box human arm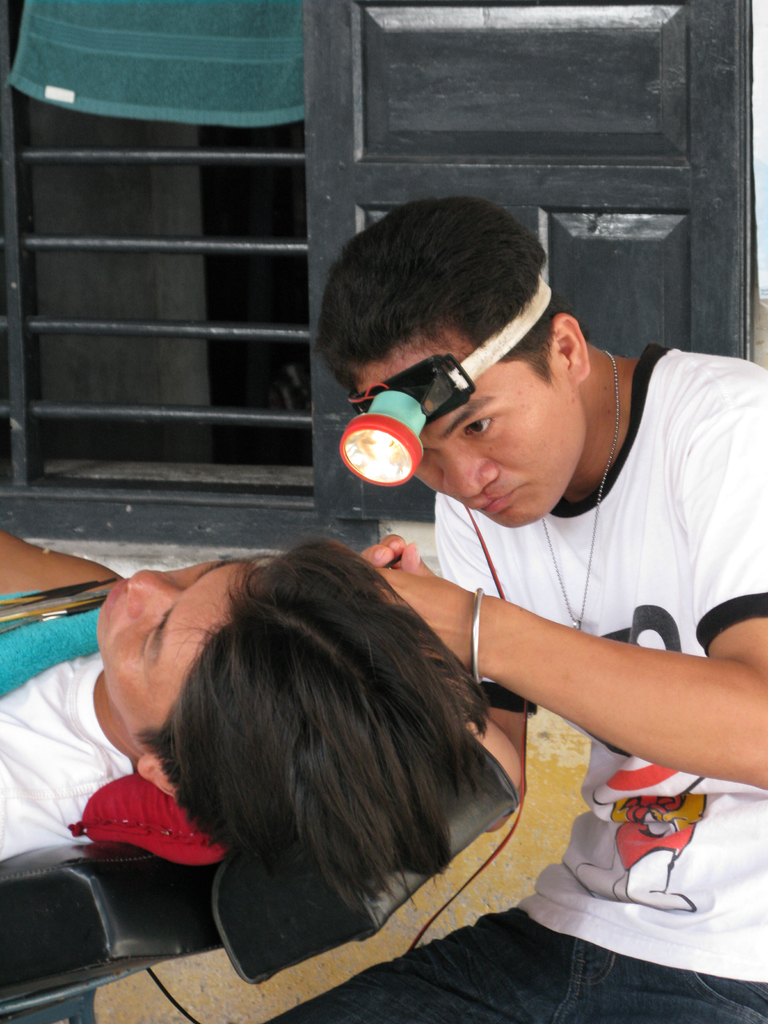
<region>362, 518, 525, 784</region>
